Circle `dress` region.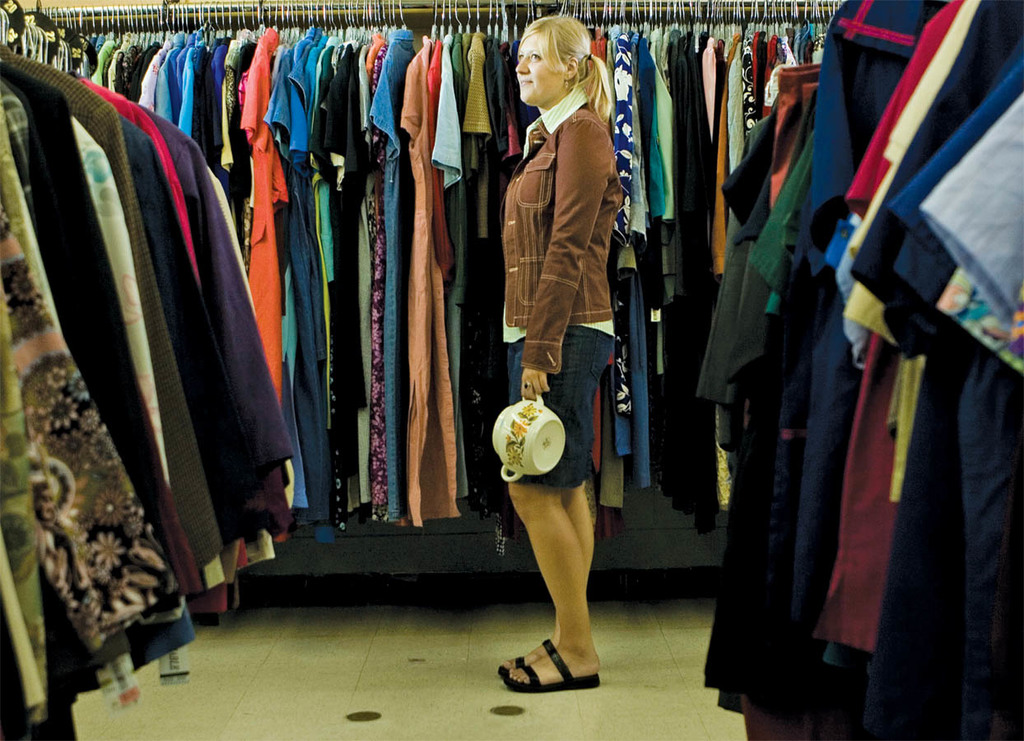
Region: (left=499, top=84, right=623, bottom=485).
